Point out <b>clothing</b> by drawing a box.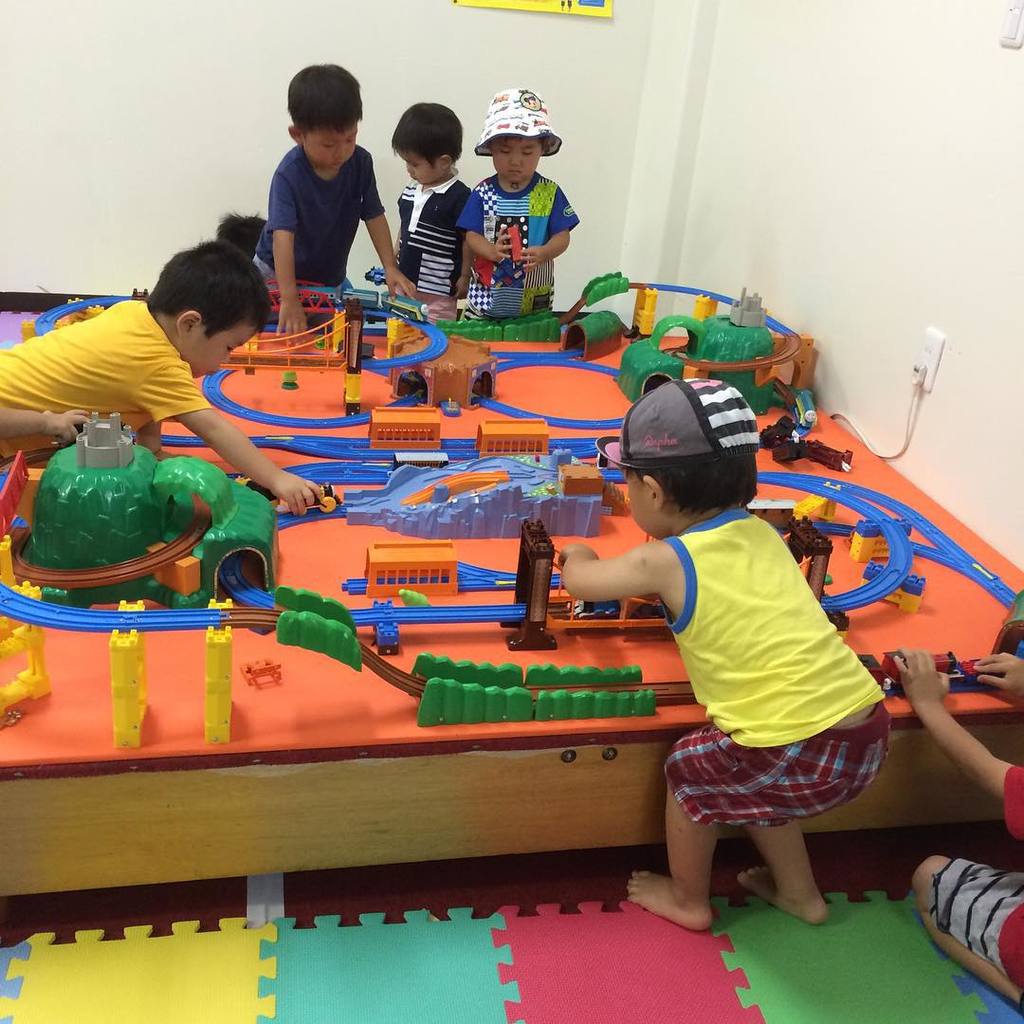
[x1=620, y1=481, x2=887, y2=896].
